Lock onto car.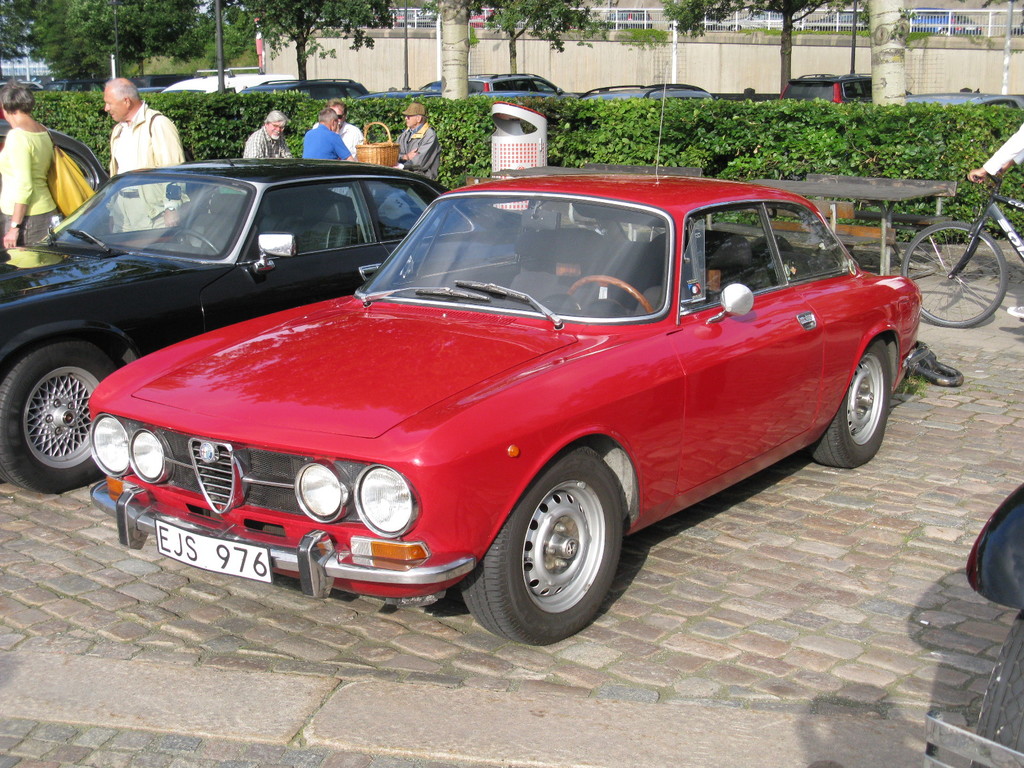
Locked: 0:120:107:218.
